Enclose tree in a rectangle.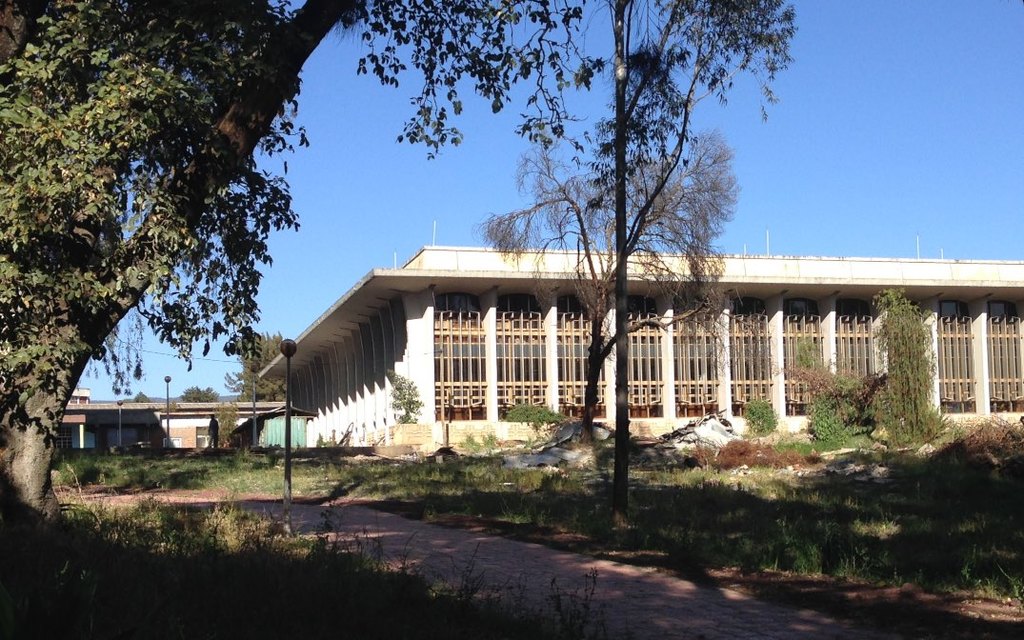
box=[484, 139, 740, 490].
